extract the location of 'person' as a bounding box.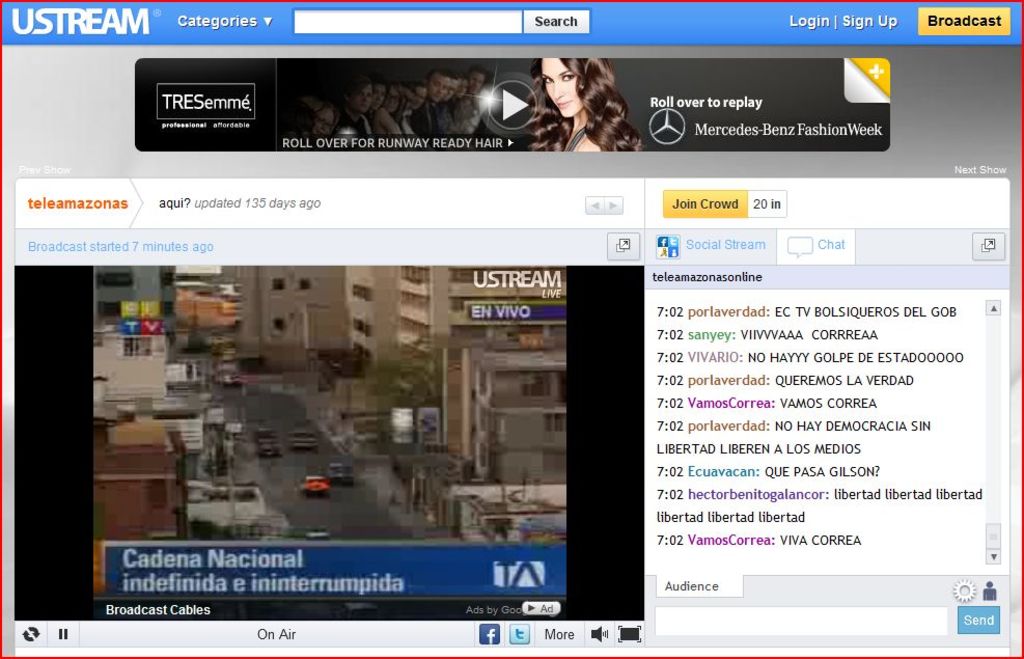
locate(298, 68, 488, 138).
